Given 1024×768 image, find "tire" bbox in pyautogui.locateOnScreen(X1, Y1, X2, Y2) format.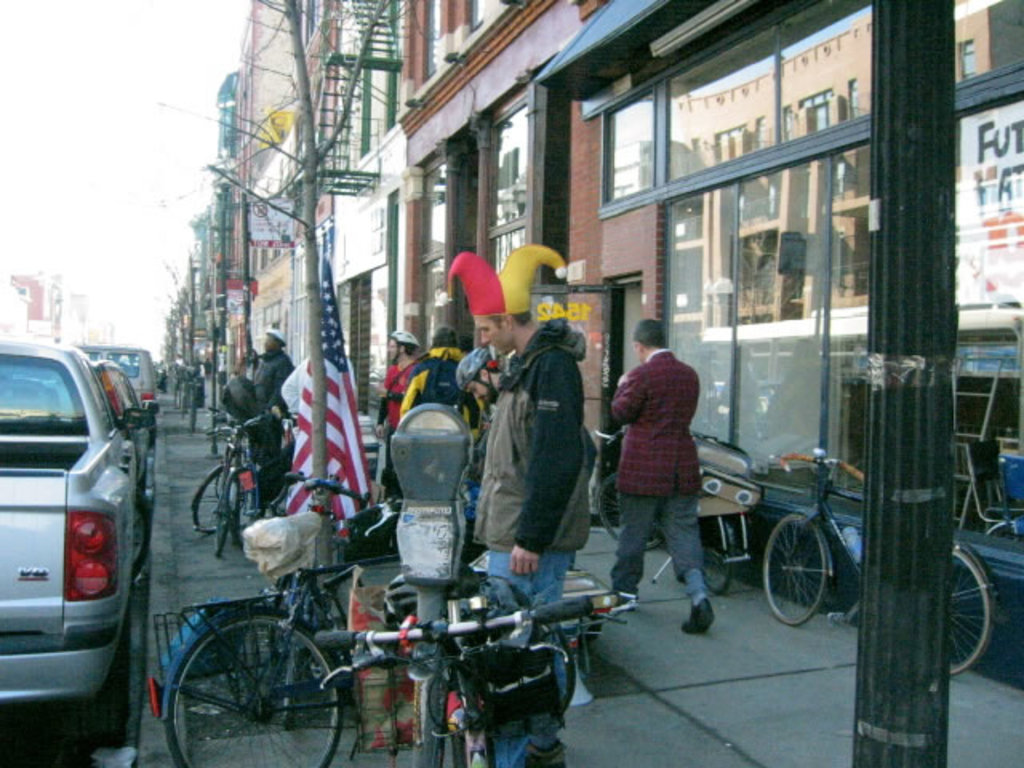
pyautogui.locateOnScreen(763, 507, 829, 622).
